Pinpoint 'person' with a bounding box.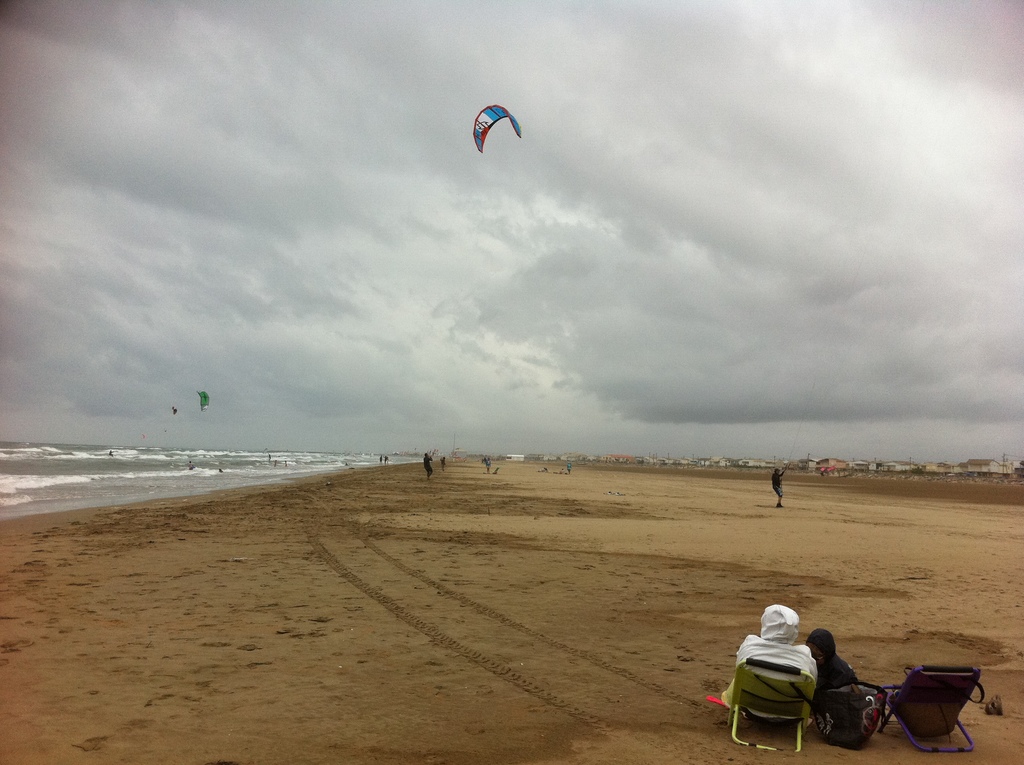
bbox=[770, 471, 812, 511].
